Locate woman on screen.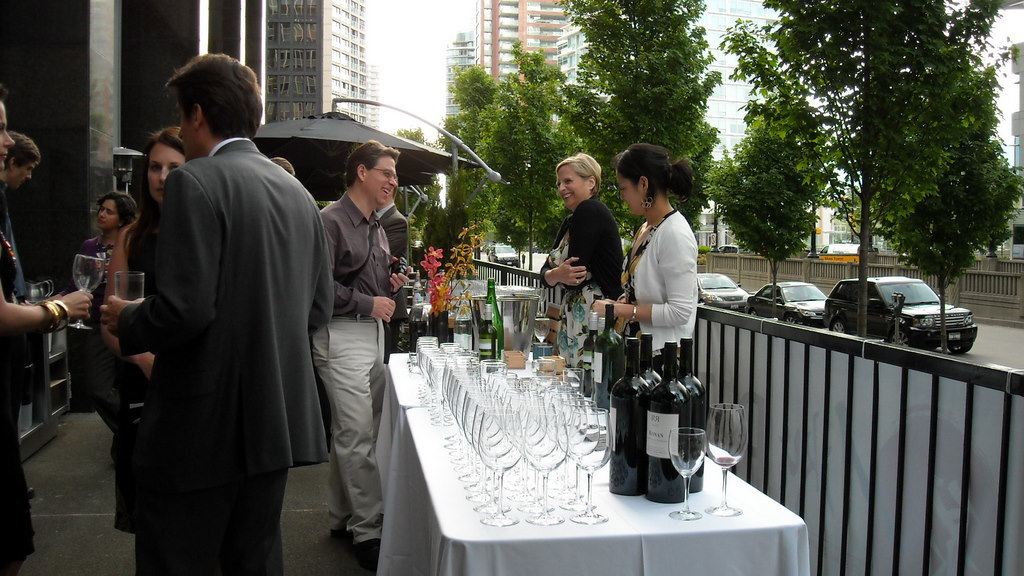
On screen at l=609, t=141, r=706, b=428.
